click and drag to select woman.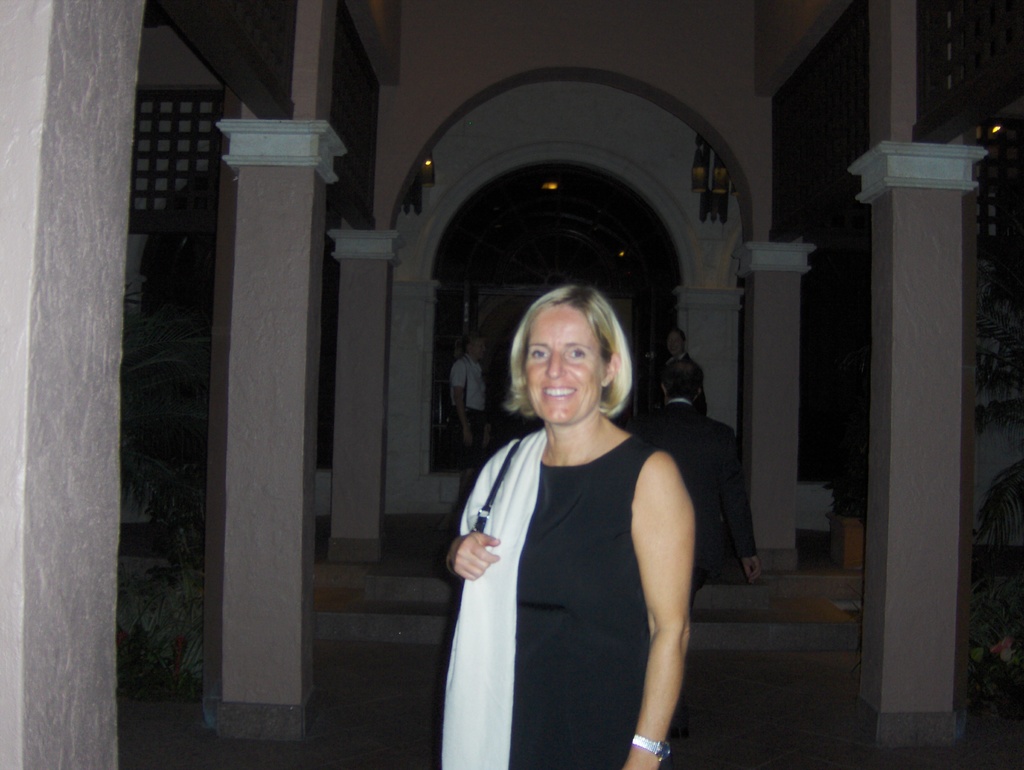
Selection: x1=666 y1=329 x2=710 y2=417.
